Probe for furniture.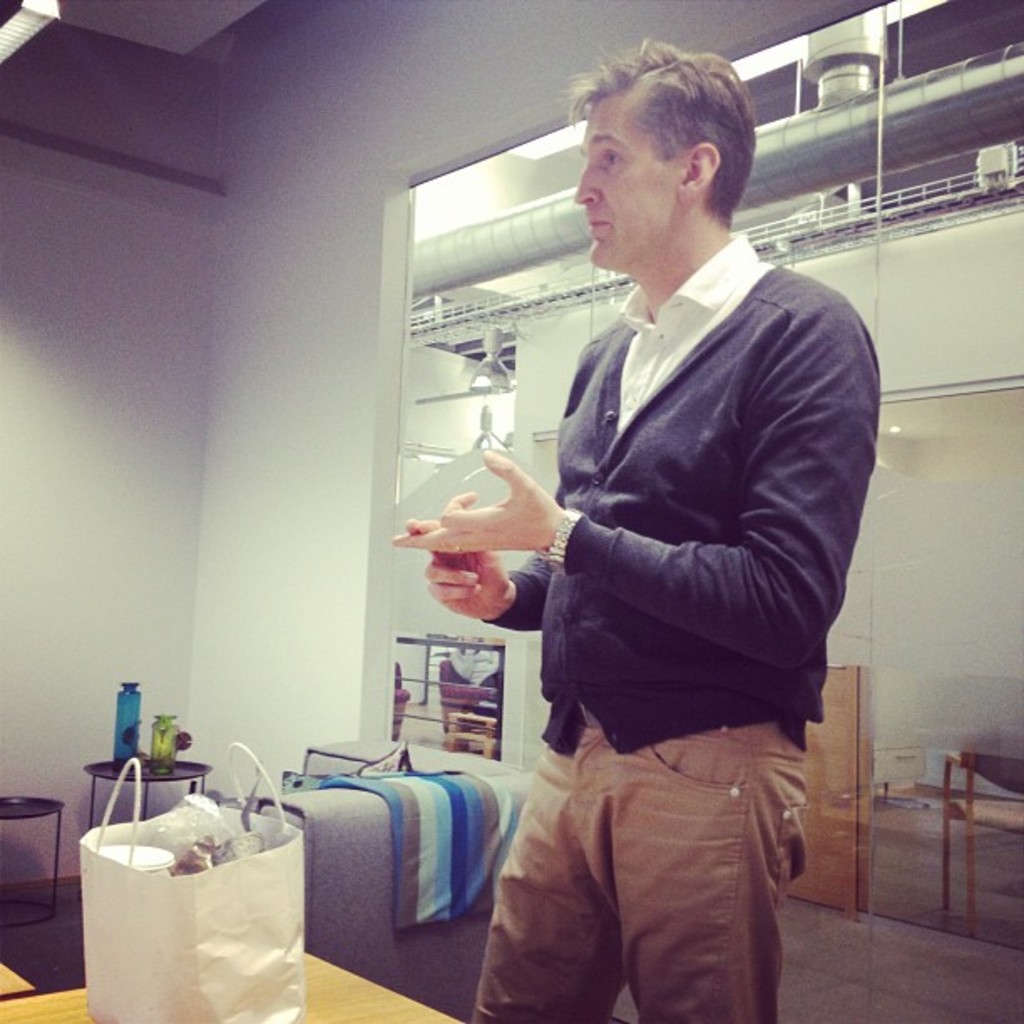
Probe result: 0, 795, 64, 929.
